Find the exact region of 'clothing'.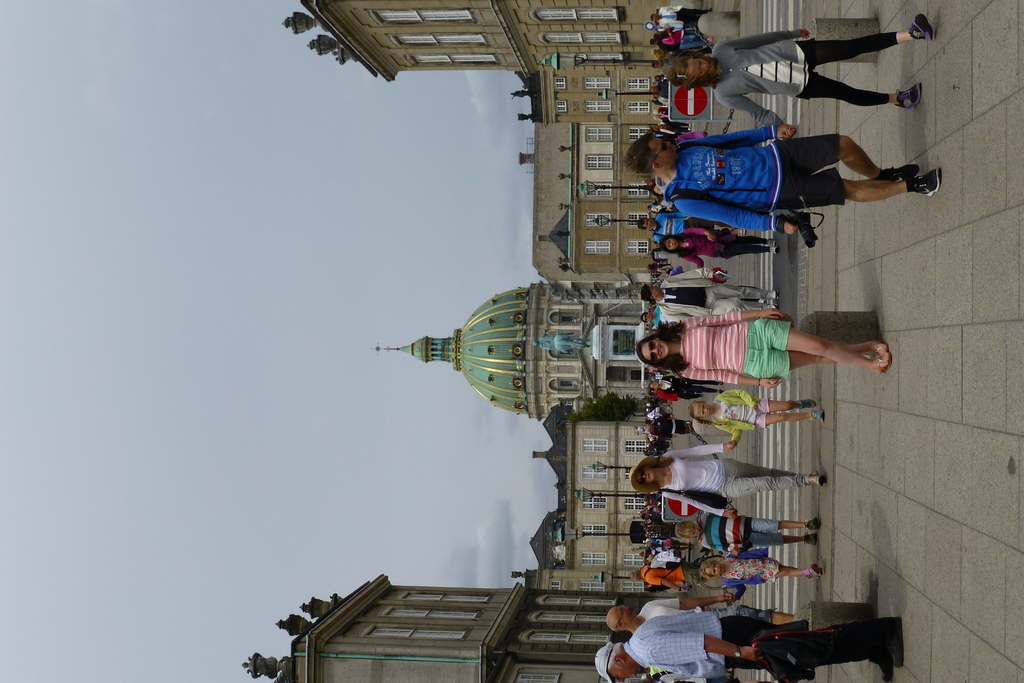
Exact region: (left=630, top=595, right=691, bottom=625).
